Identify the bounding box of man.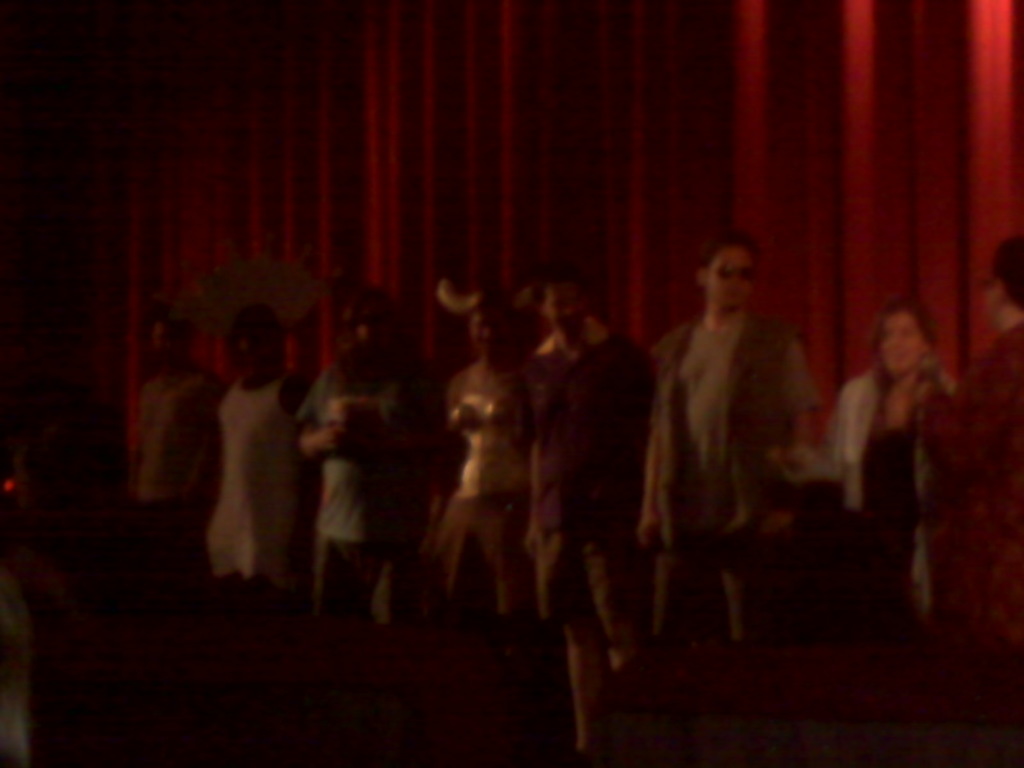
120/305/236/527.
